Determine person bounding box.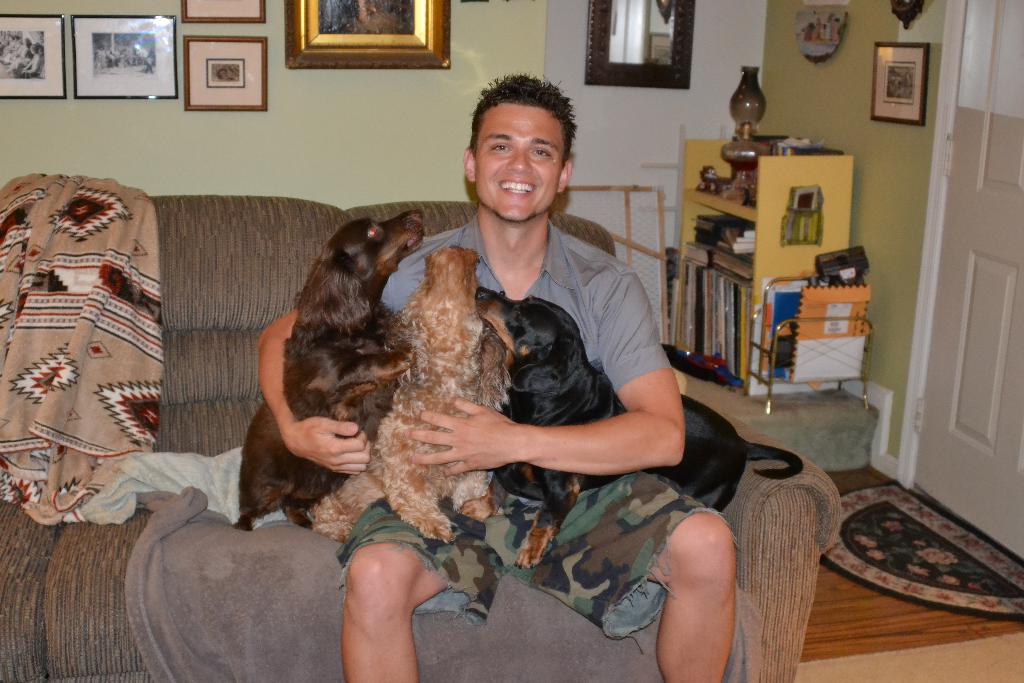
Determined: {"left": 255, "top": 69, "right": 743, "bottom": 682}.
